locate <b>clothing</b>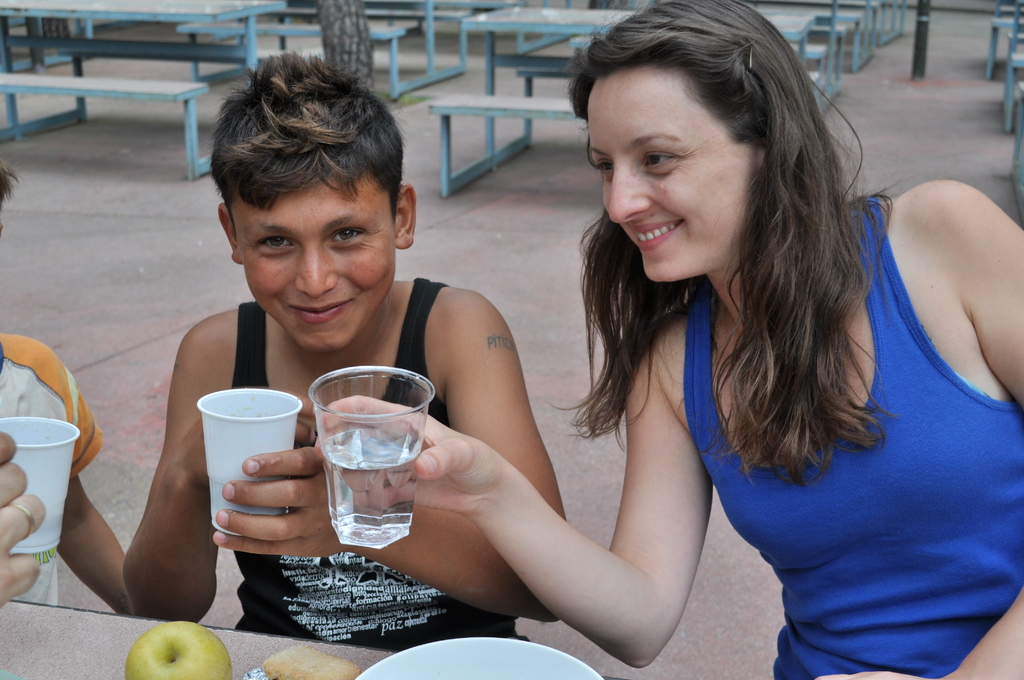
BBox(237, 277, 532, 650)
